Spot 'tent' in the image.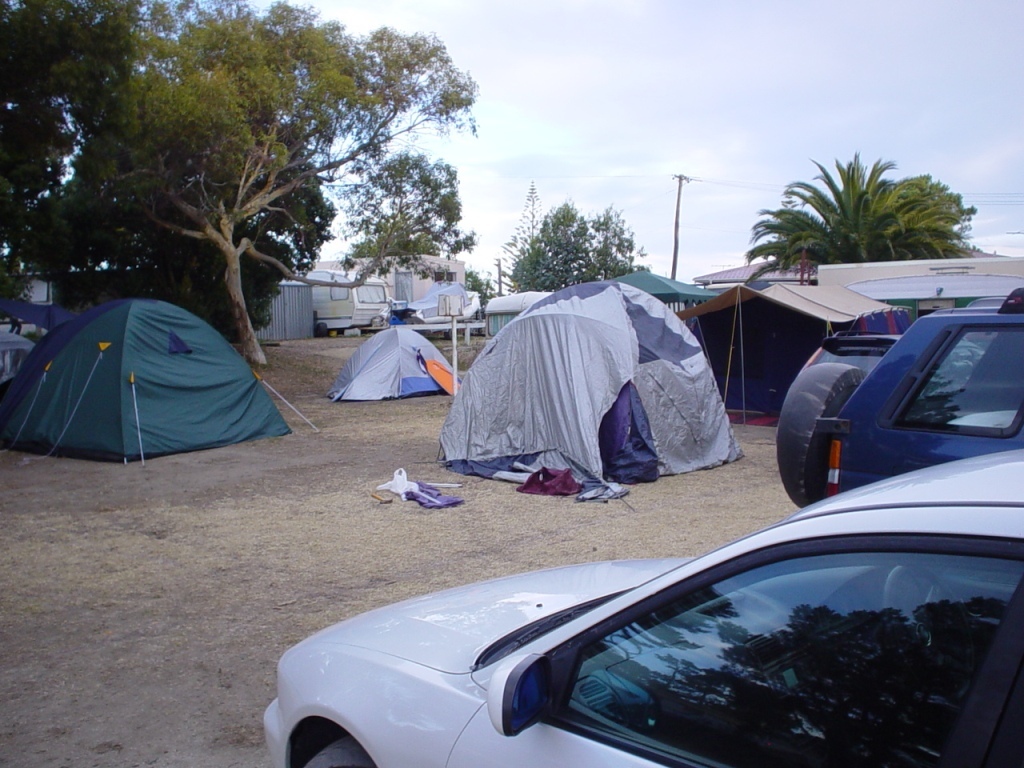
'tent' found at pyautogui.locateOnScreen(483, 288, 590, 331).
